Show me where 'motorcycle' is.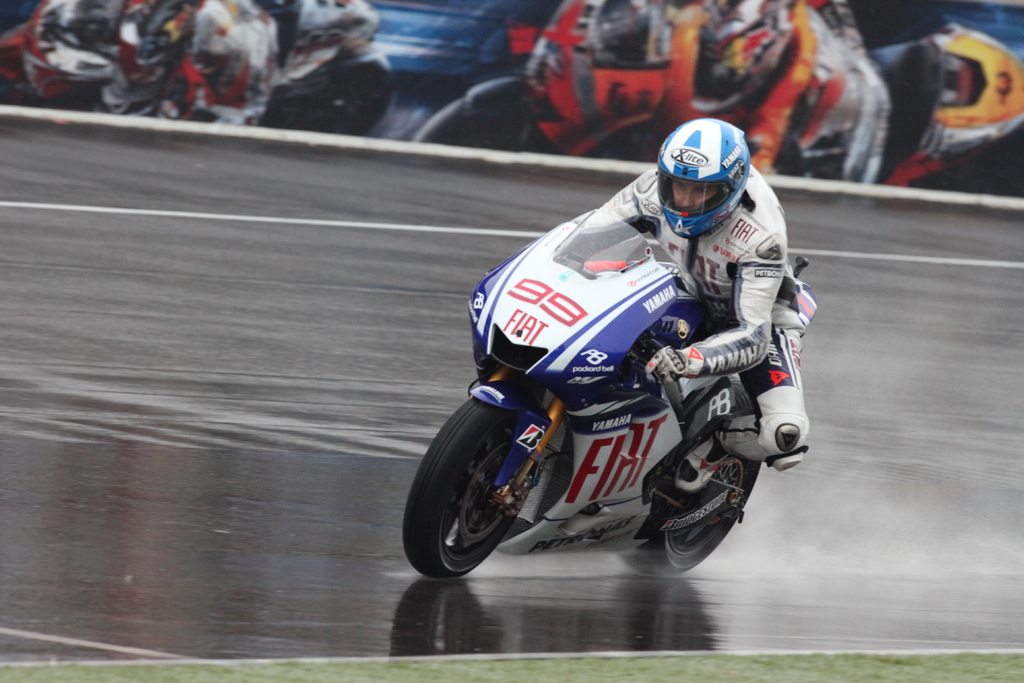
'motorcycle' is at [x1=410, y1=0, x2=1023, y2=156].
